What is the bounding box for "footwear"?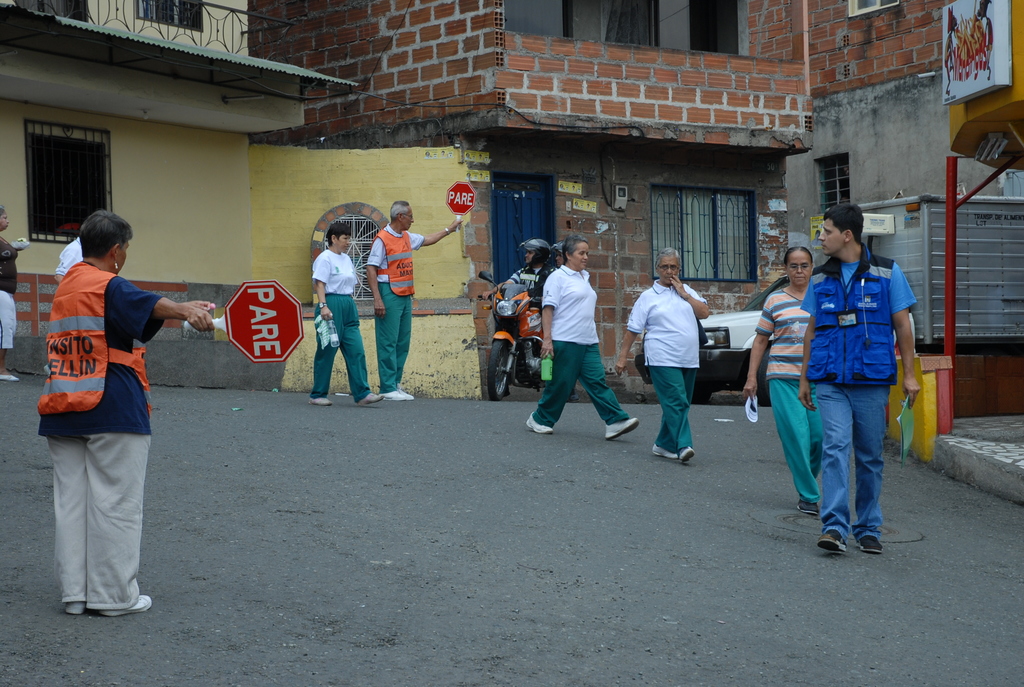
bbox=(66, 598, 90, 622).
